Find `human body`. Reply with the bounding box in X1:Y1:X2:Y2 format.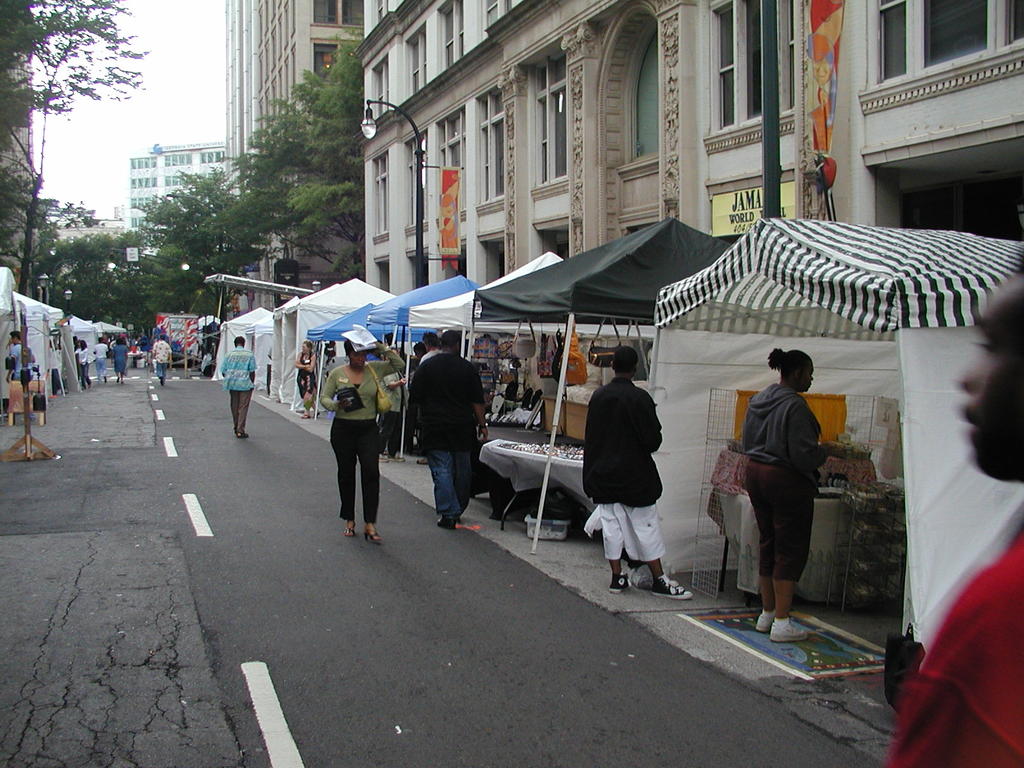
109:342:131:378.
